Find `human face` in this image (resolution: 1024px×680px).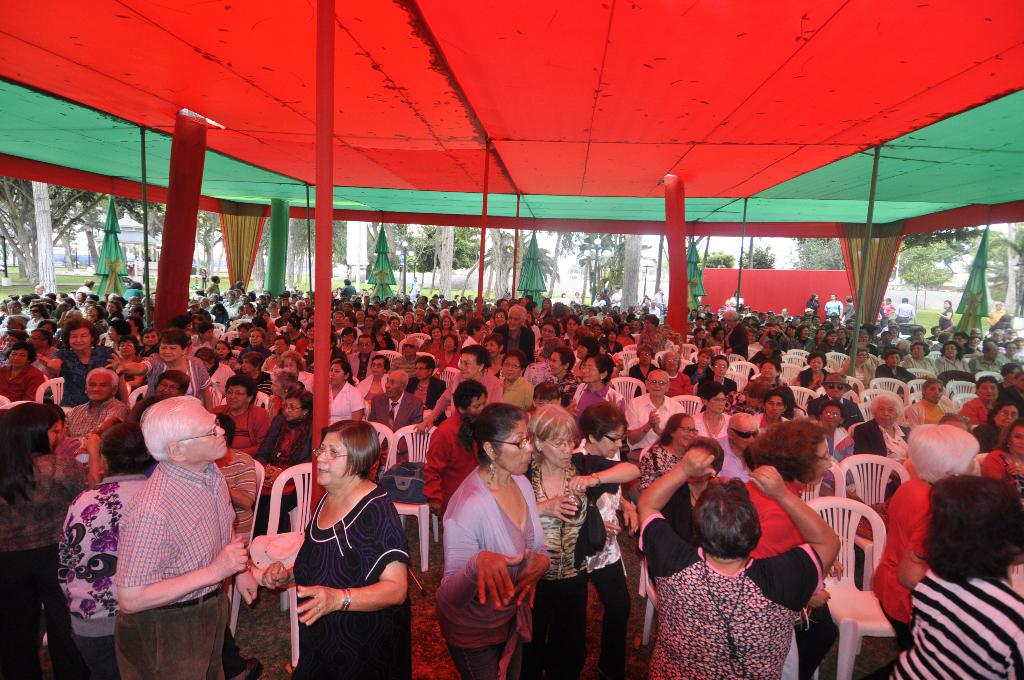
(x1=199, y1=328, x2=213, y2=340).
